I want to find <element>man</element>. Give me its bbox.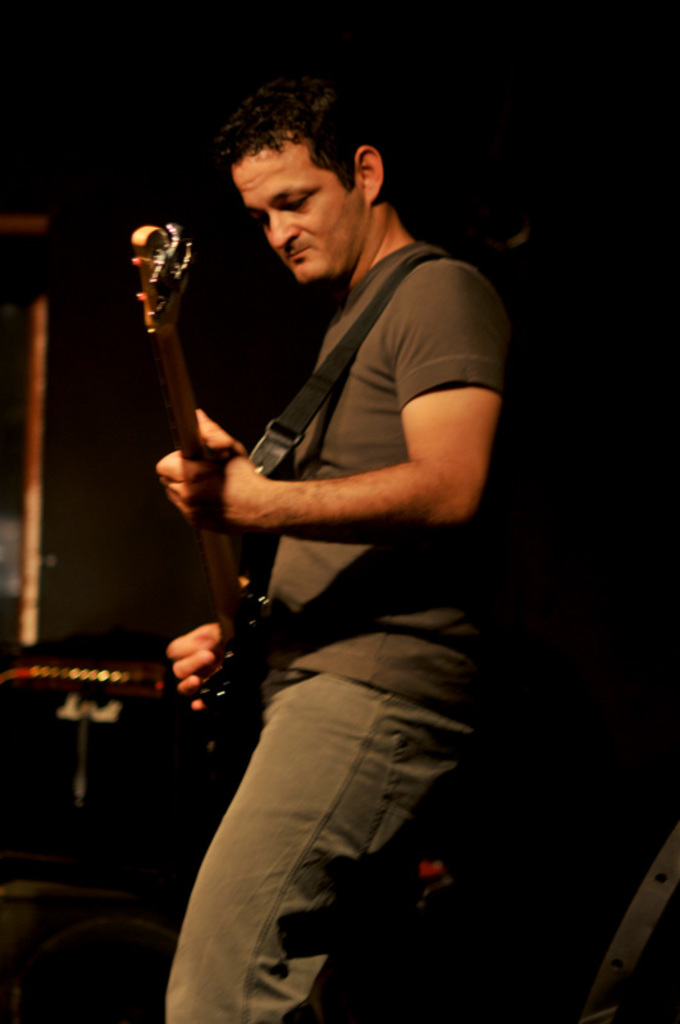
detection(164, 82, 543, 980).
